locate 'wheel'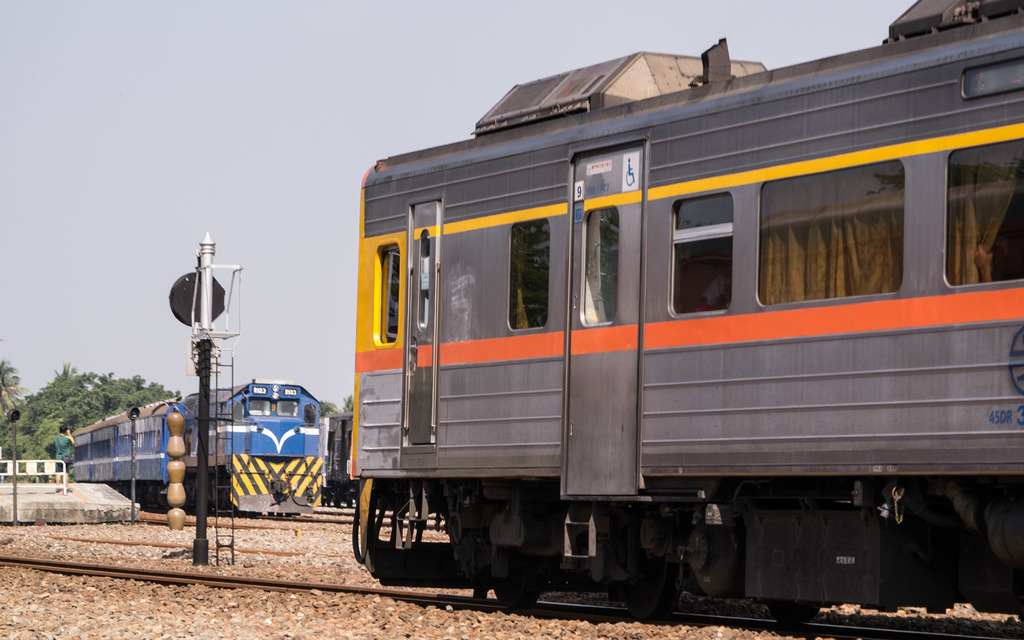
<box>623,552,683,611</box>
